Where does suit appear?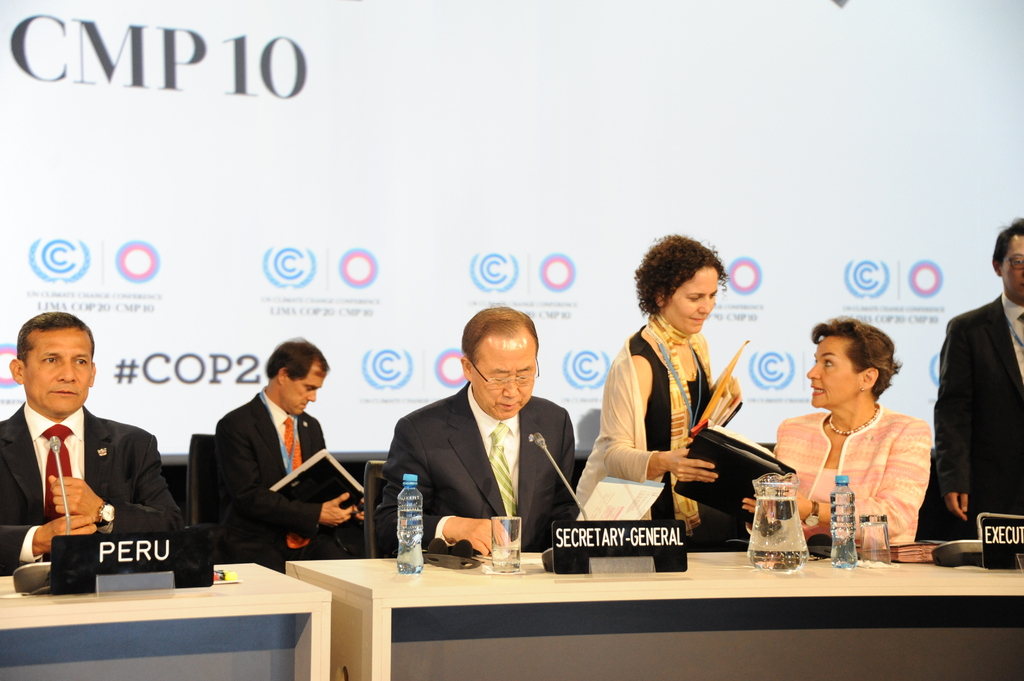
Appears at x1=935, y1=291, x2=1023, y2=540.
